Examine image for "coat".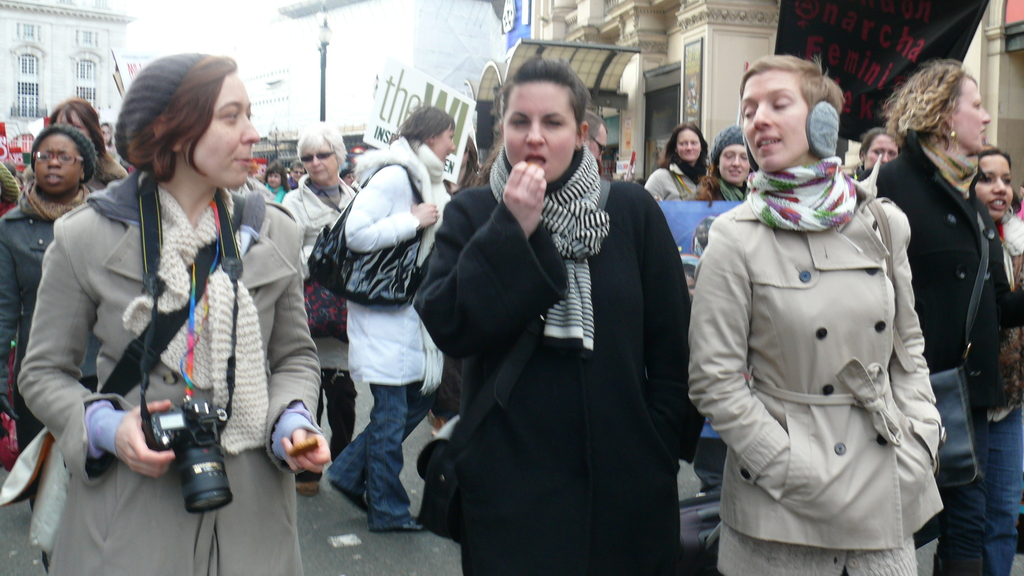
Examination result: <region>713, 76, 947, 563</region>.
